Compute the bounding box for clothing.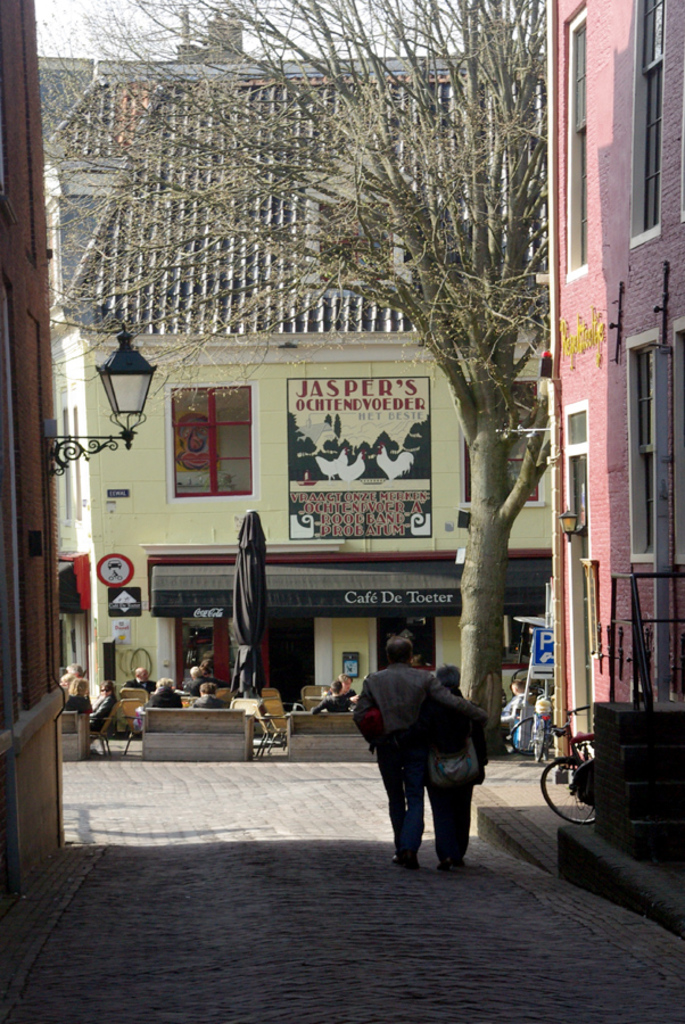
84/694/118/728.
